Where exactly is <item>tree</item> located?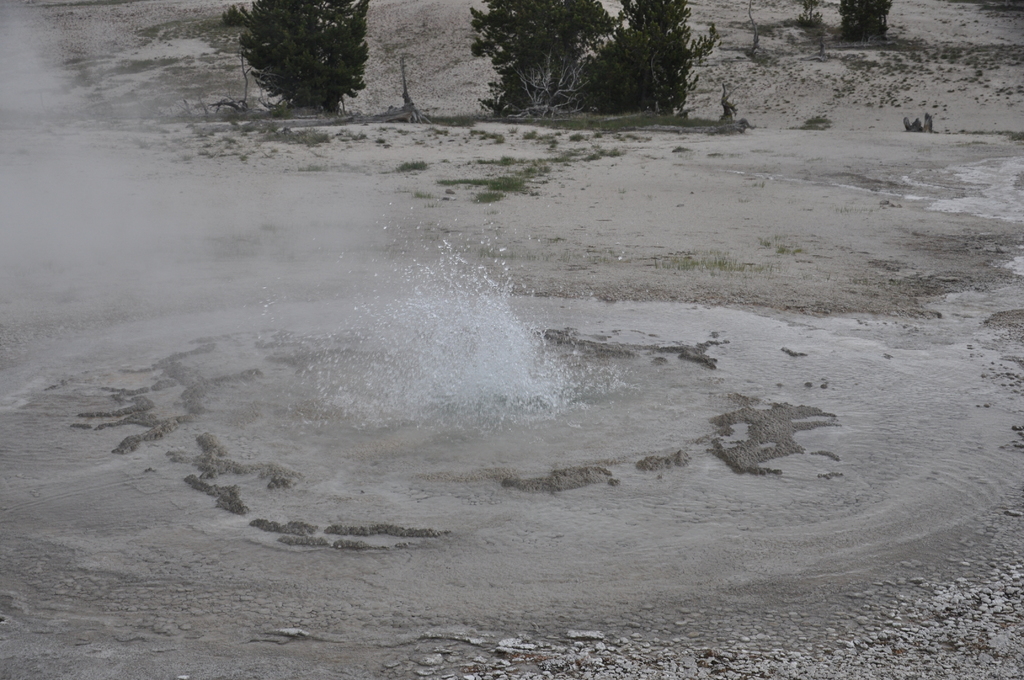
Its bounding box is detection(455, 0, 606, 119).
